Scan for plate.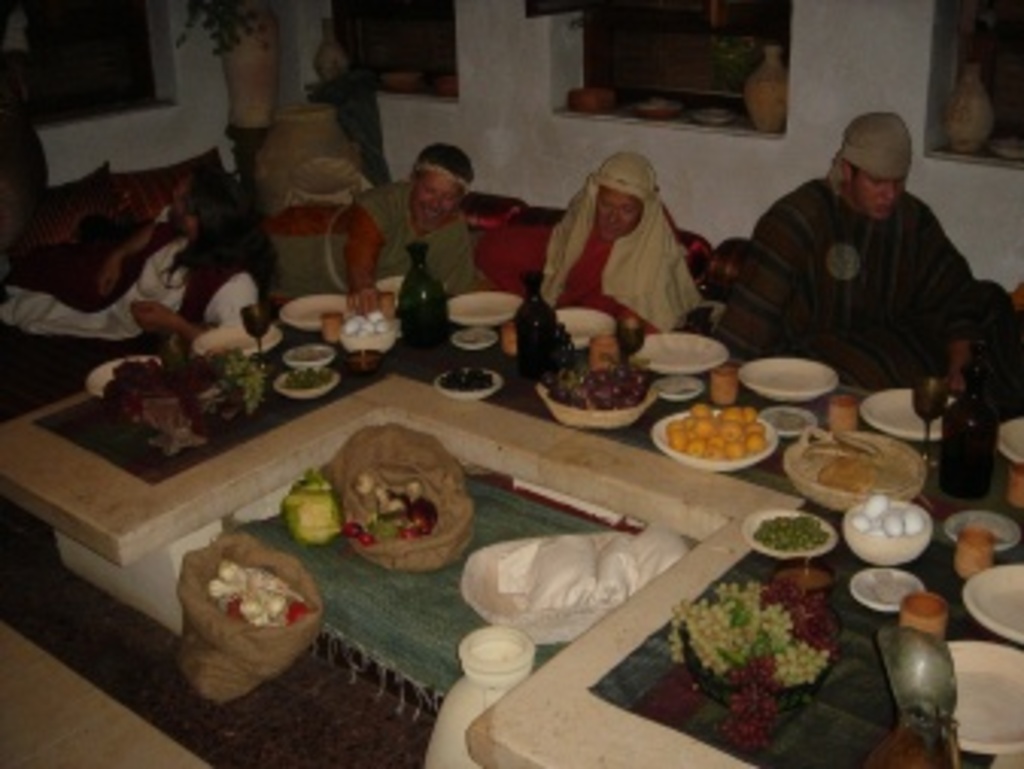
Scan result: {"left": 635, "top": 328, "right": 726, "bottom": 374}.
